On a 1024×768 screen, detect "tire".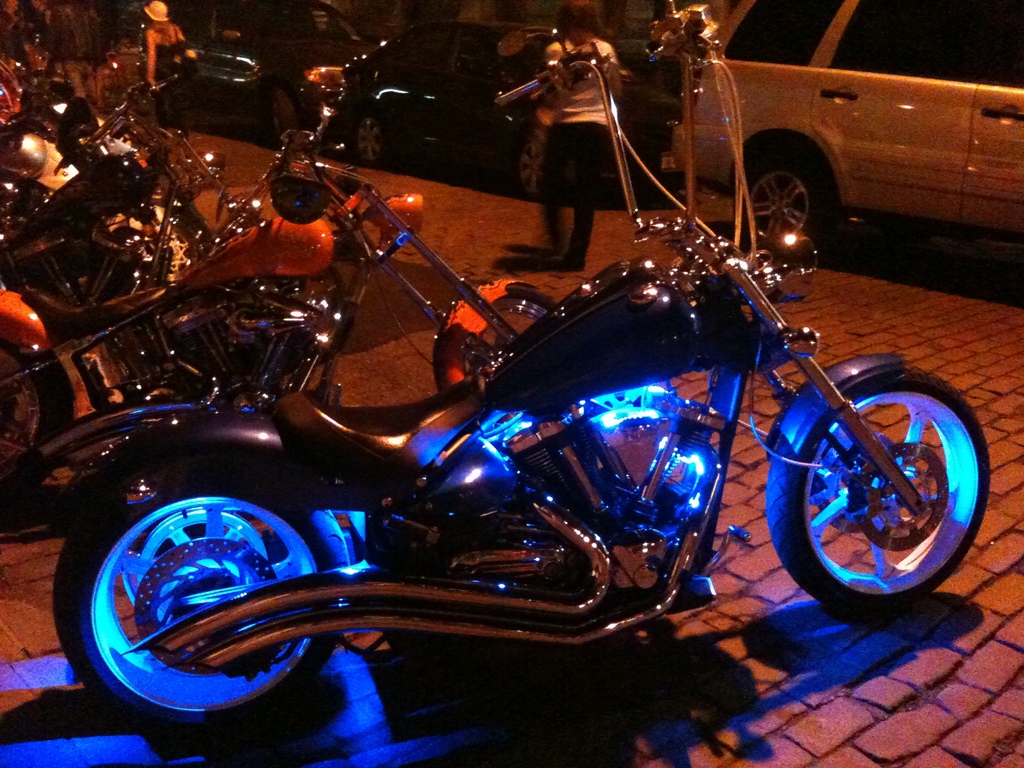
rect(726, 146, 840, 249).
